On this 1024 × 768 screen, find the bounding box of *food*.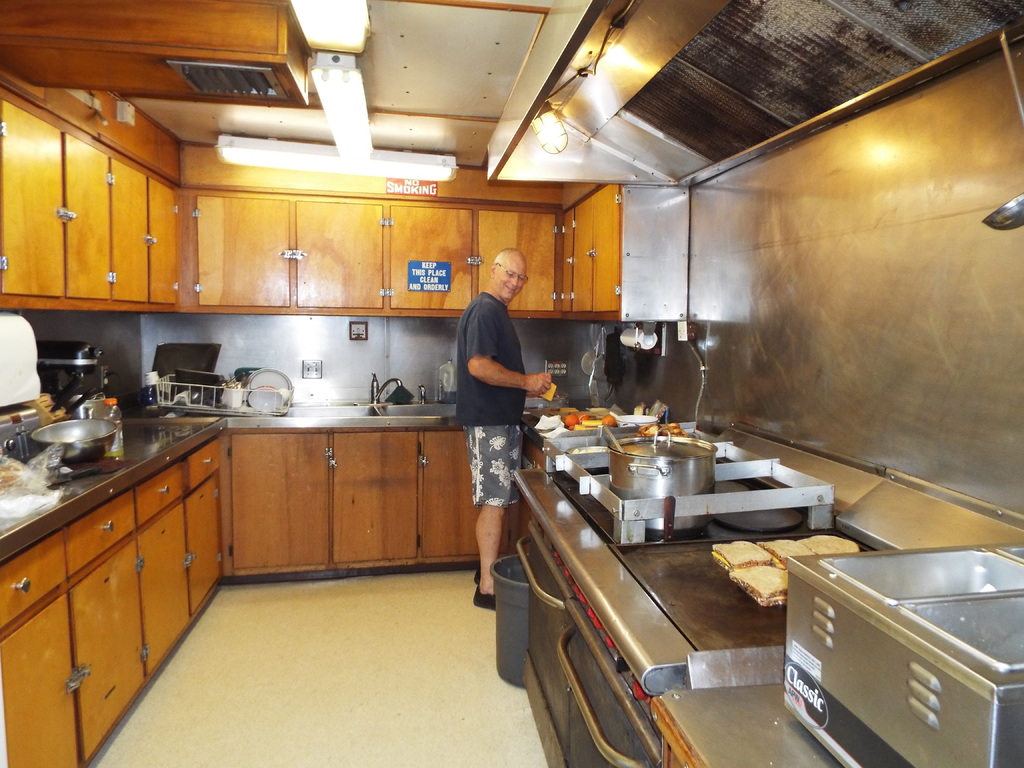
Bounding box: [x1=731, y1=565, x2=796, y2=601].
